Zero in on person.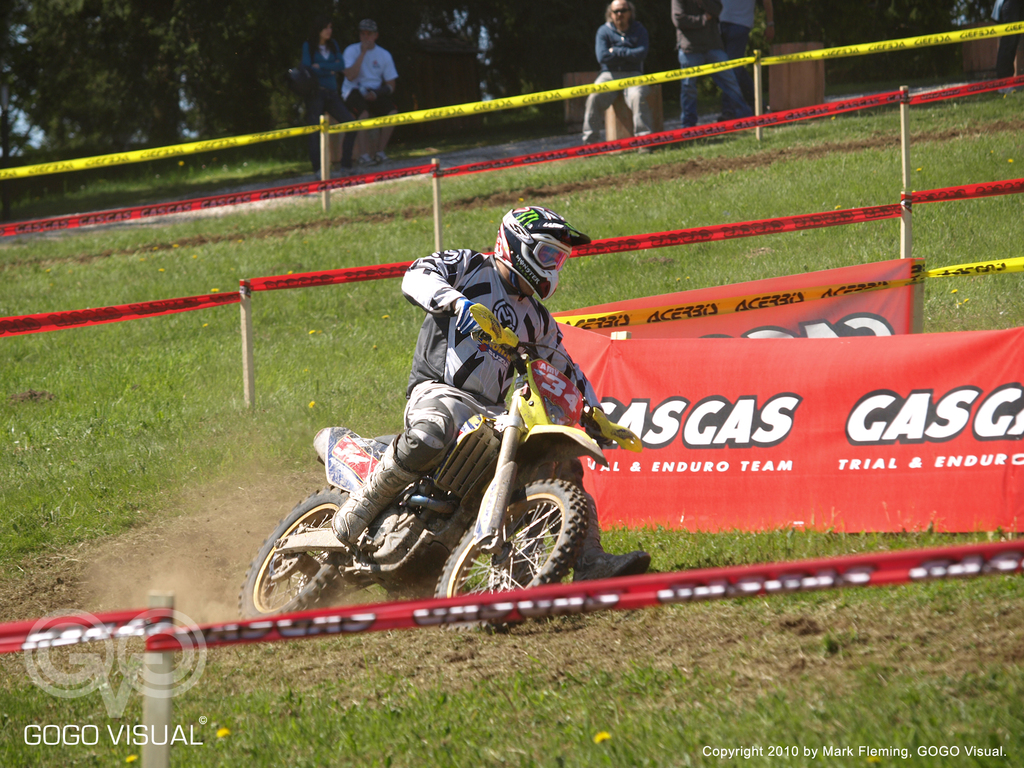
Zeroed in: left=298, top=24, right=337, bottom=171.
